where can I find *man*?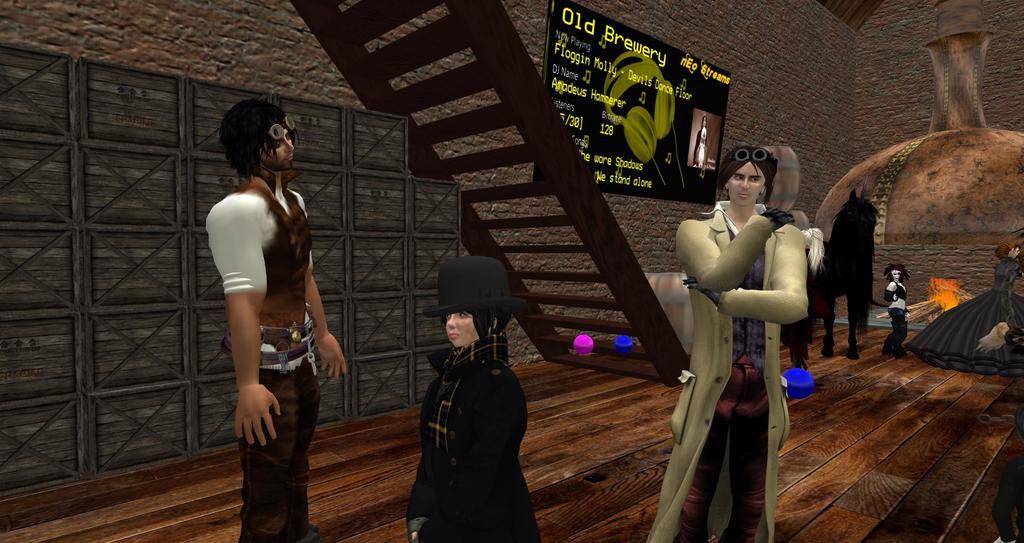
You can find it at 202, 98, 347, 542.
